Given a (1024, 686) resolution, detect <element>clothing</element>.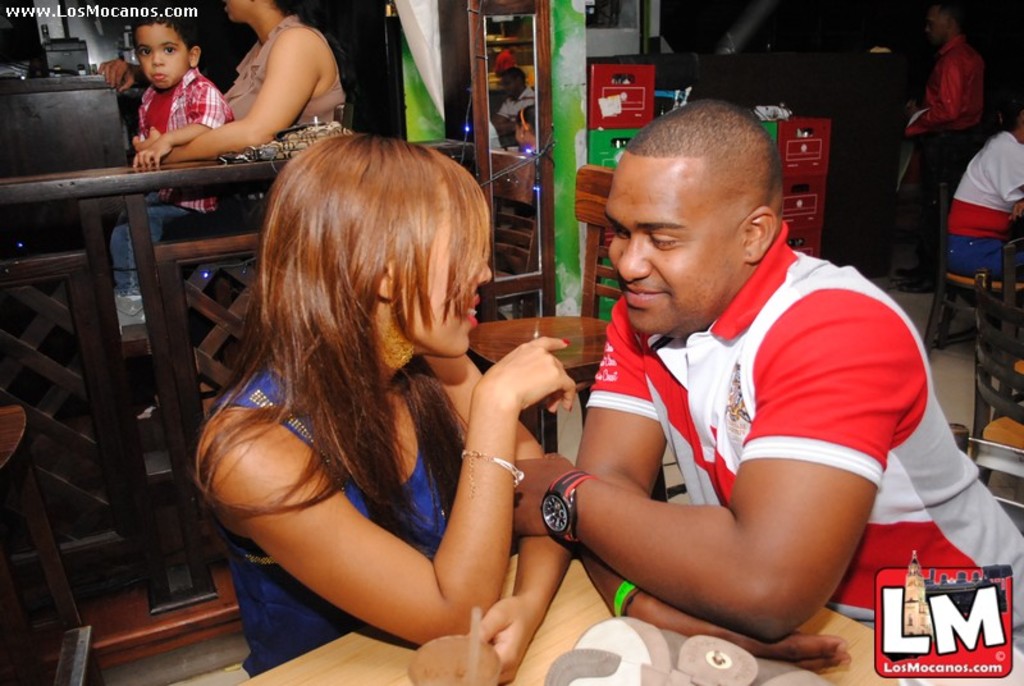
box(915, 19, 997, 247).
